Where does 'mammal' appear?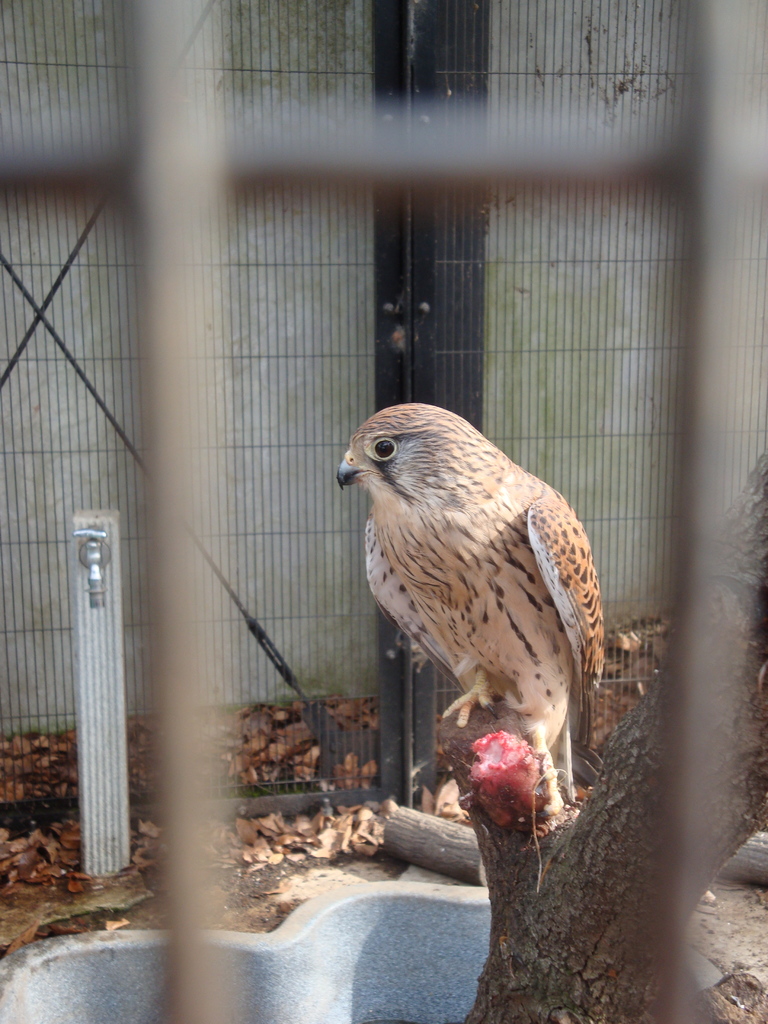
Appears at box(360, 396, 662, 823).
